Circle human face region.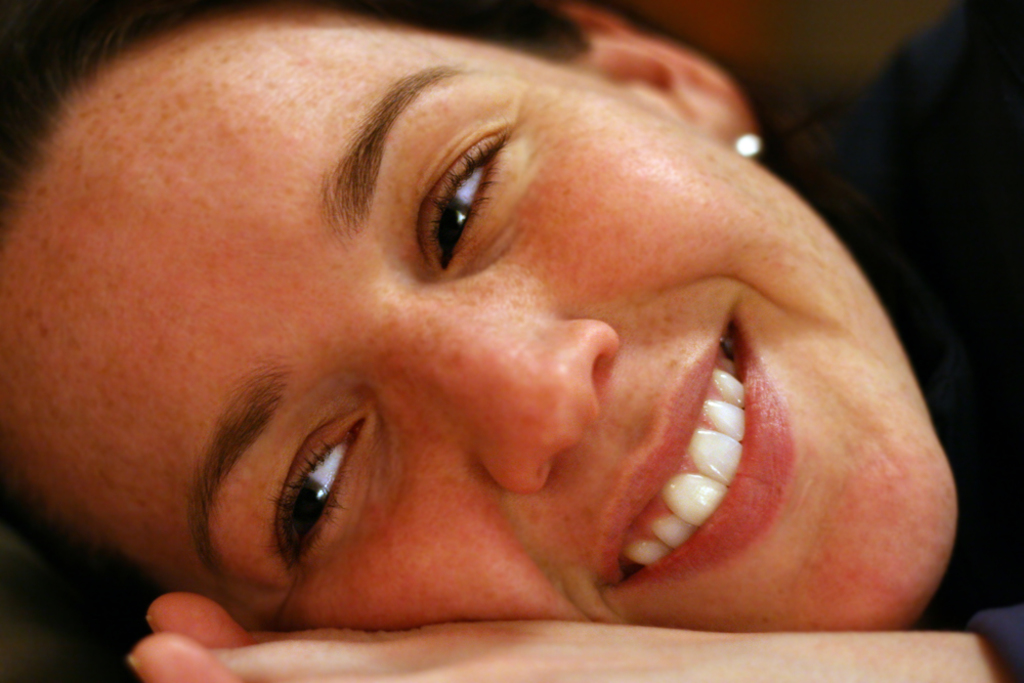
Region: (0, 14, 959, 633).
